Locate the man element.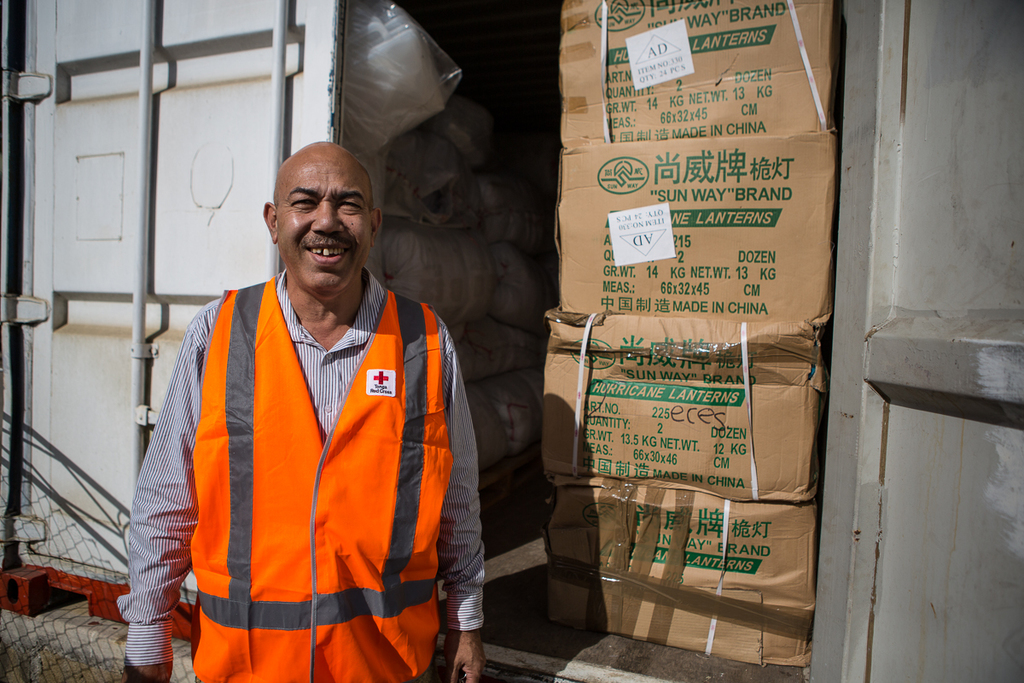
Element bbox: x1=114 y1=120 x2=496 y2=682.
